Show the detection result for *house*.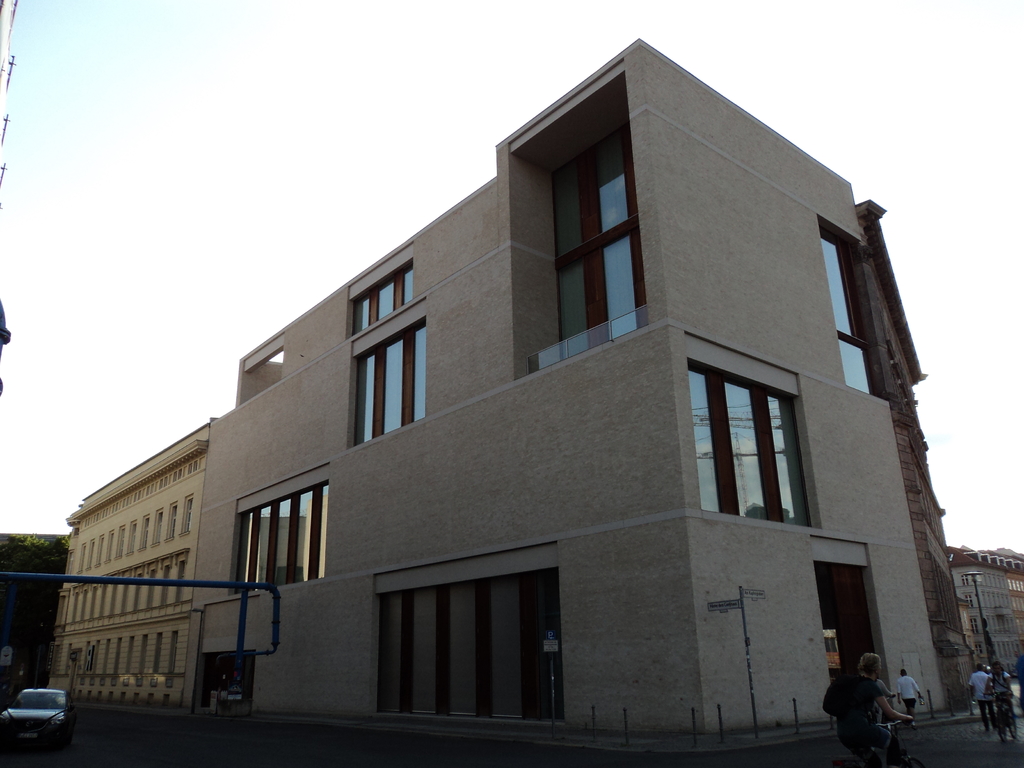
region(938, 540, 1023, 687).
